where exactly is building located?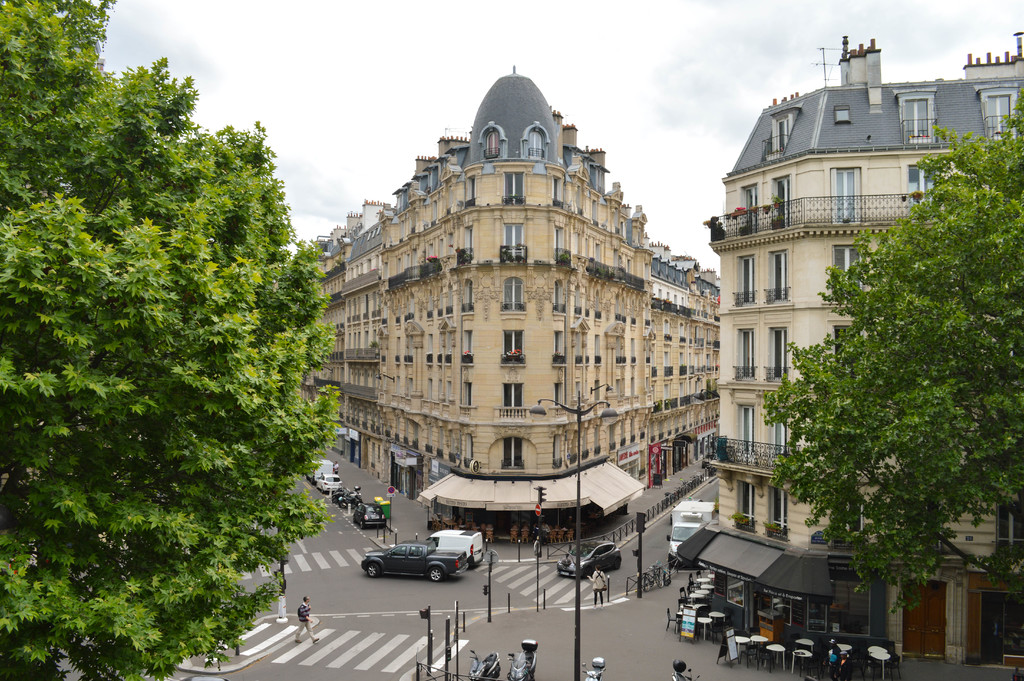
Its bounding box is crop(677, 32, 1023, 664).
